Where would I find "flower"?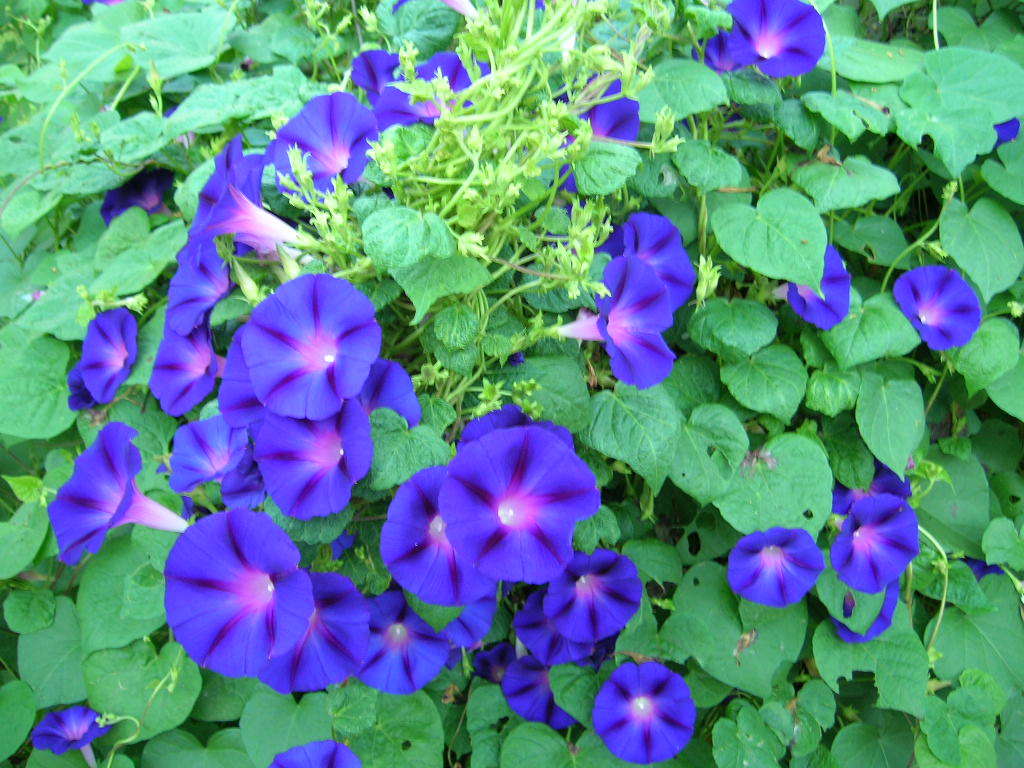
At bbox=(165, 496, 311, 700).
